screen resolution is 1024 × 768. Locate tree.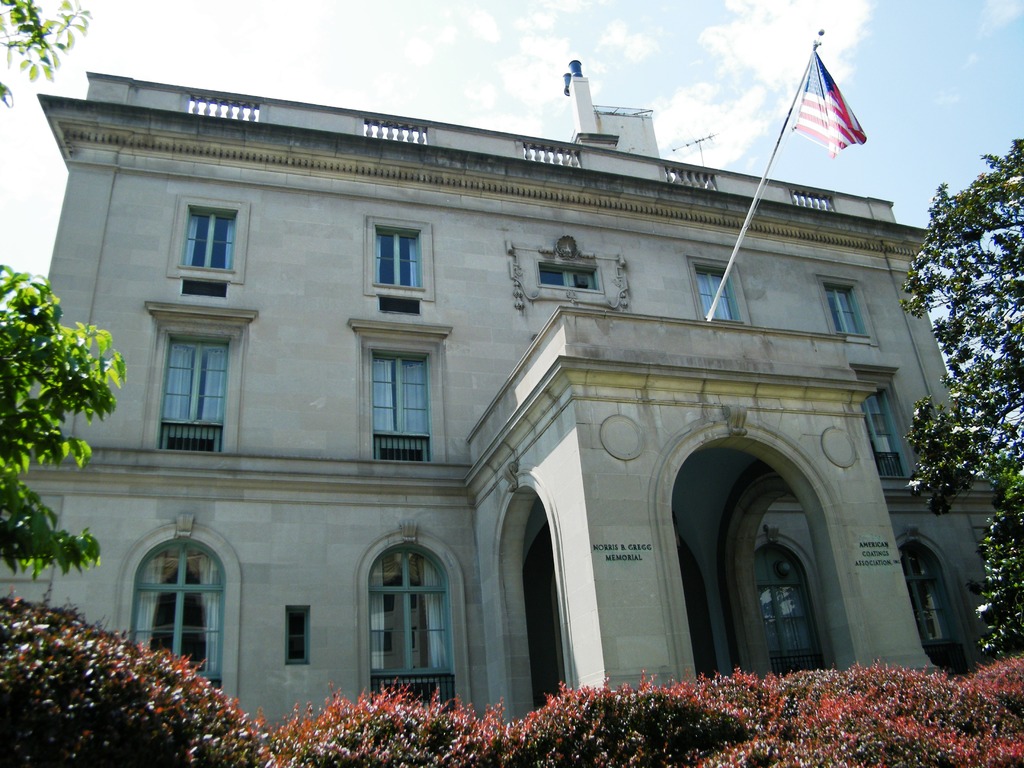
x1=0 y1=260 x2=126 y2=602.
